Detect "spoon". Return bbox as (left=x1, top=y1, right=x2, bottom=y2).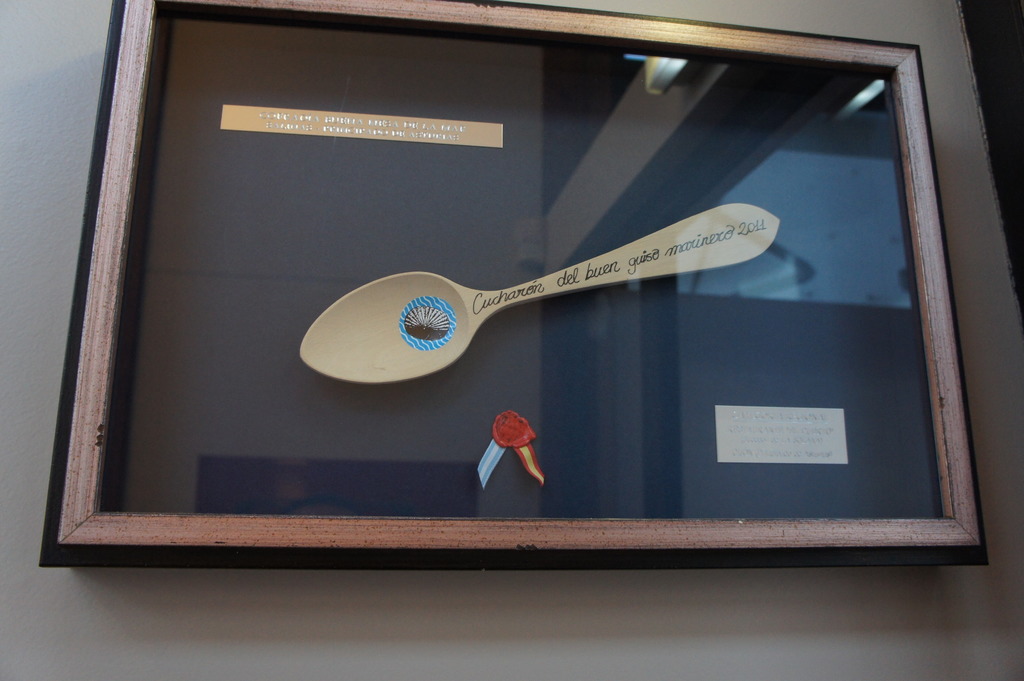
(left=300, top=202, right=781, bottom=383).
